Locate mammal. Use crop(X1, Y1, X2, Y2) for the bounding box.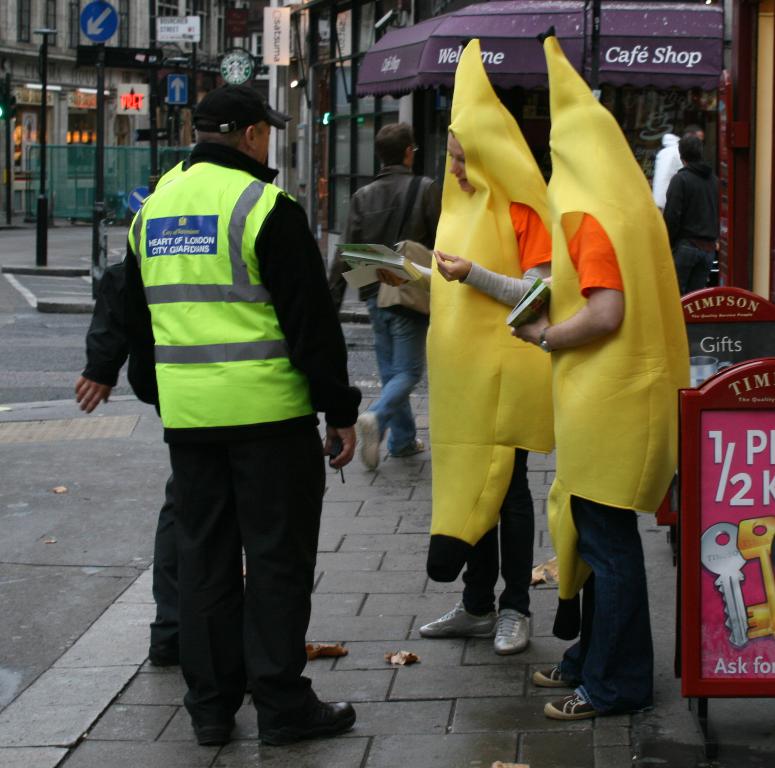
crop(510, 32, 694, 719).
